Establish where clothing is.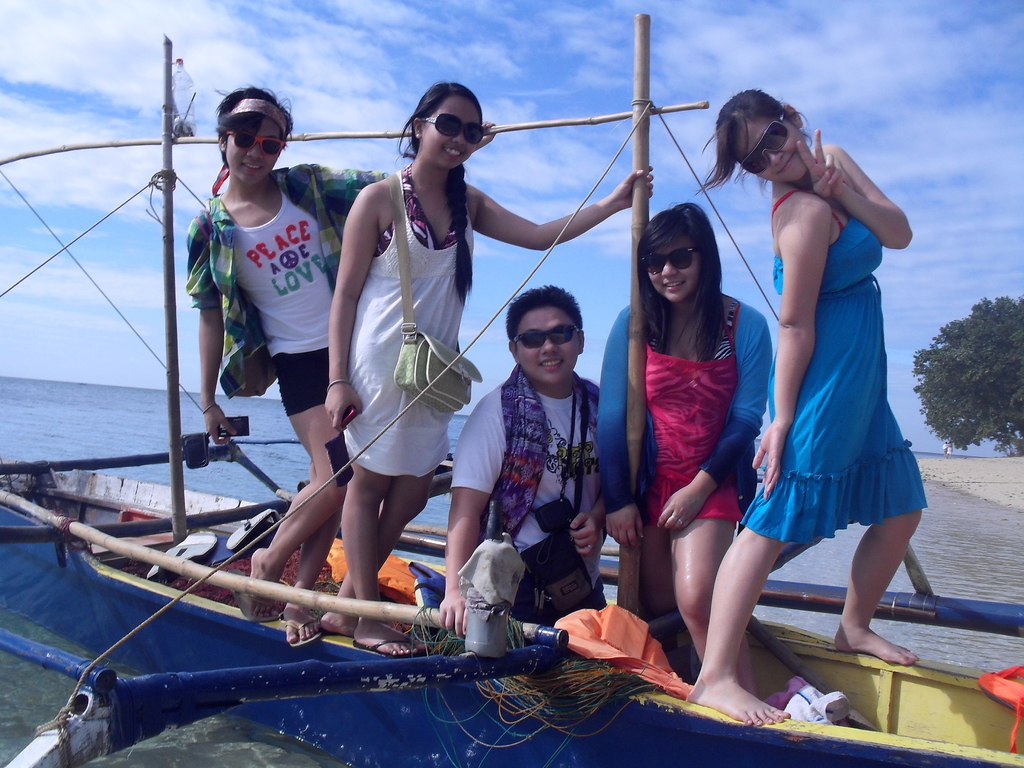
Established at 743, 189, 941, 540.
